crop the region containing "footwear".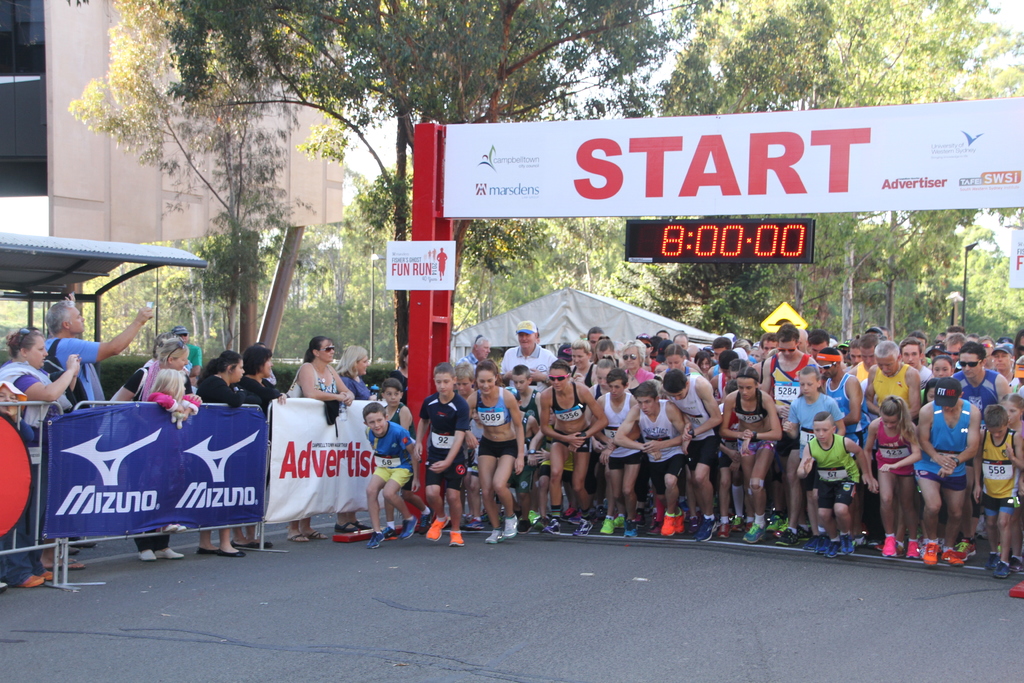
Crop region: (left=138, top=548, right=158, bottom=561).
